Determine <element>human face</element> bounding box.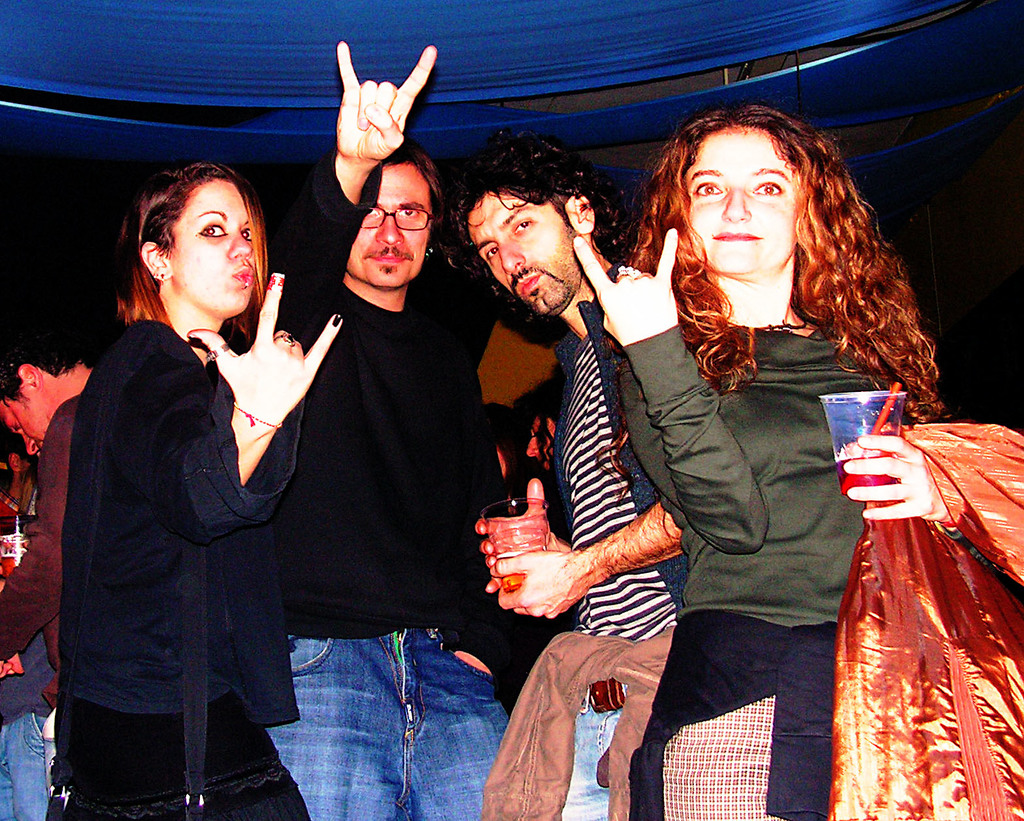
Determined: detection(339, 160, 427, 290).
